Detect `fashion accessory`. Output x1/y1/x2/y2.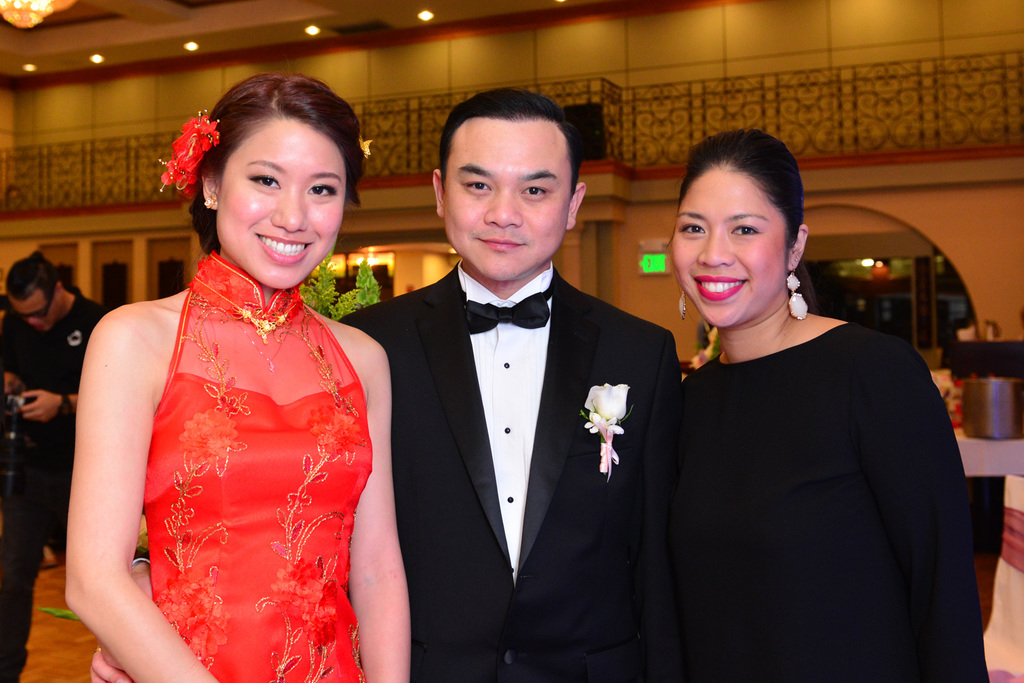
159/108/223/200.
